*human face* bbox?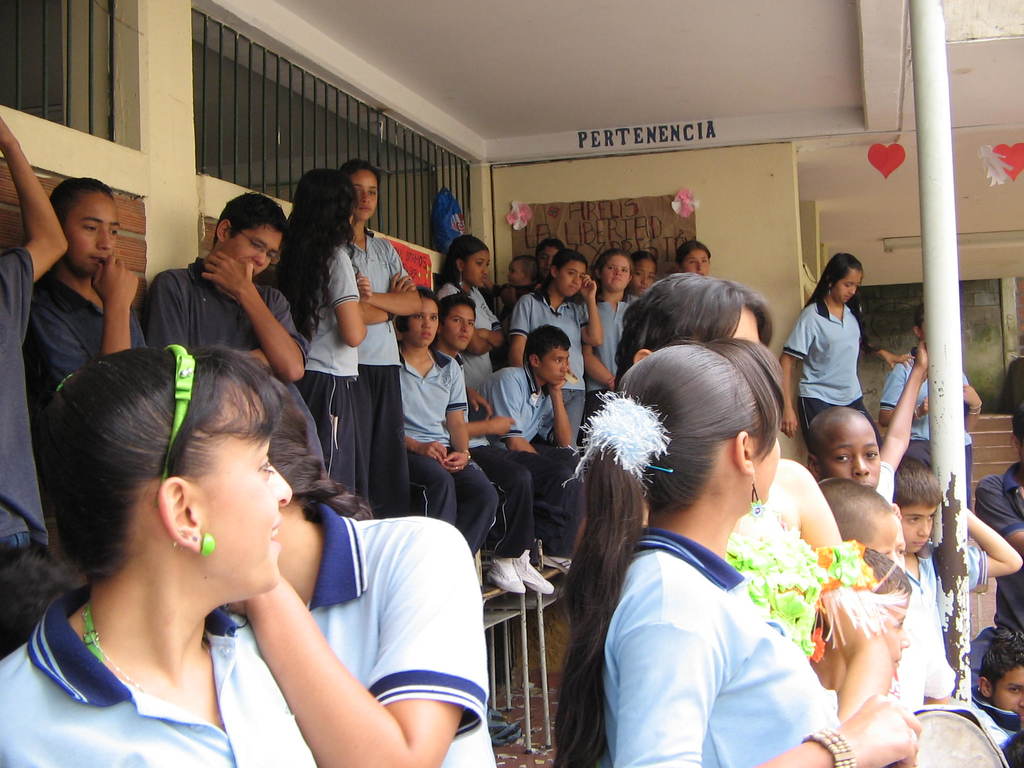
rect(751, 440, 778, 500)
